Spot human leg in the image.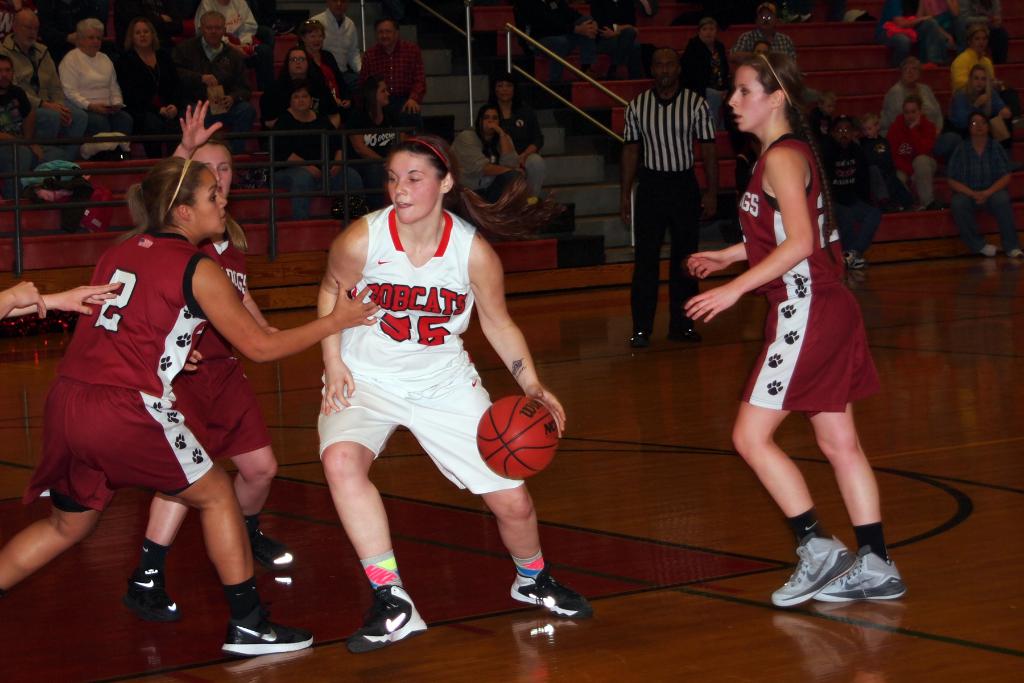
human leg found at [left=0, top=387, right=120, bottom=588].
